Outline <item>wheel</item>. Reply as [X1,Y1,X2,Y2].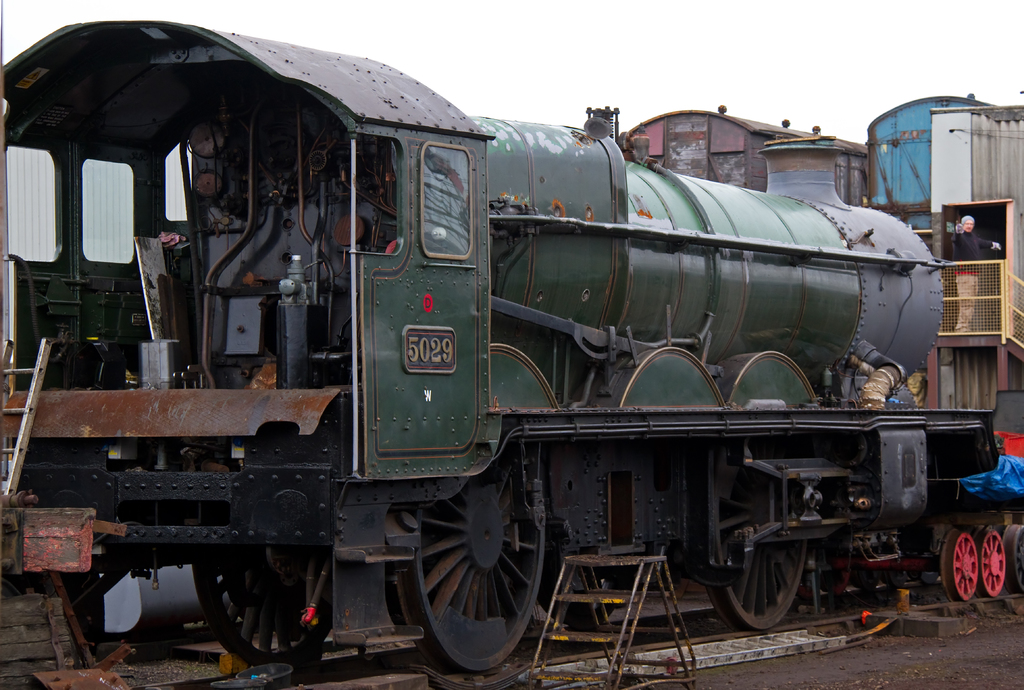
[932,530,981,605].
